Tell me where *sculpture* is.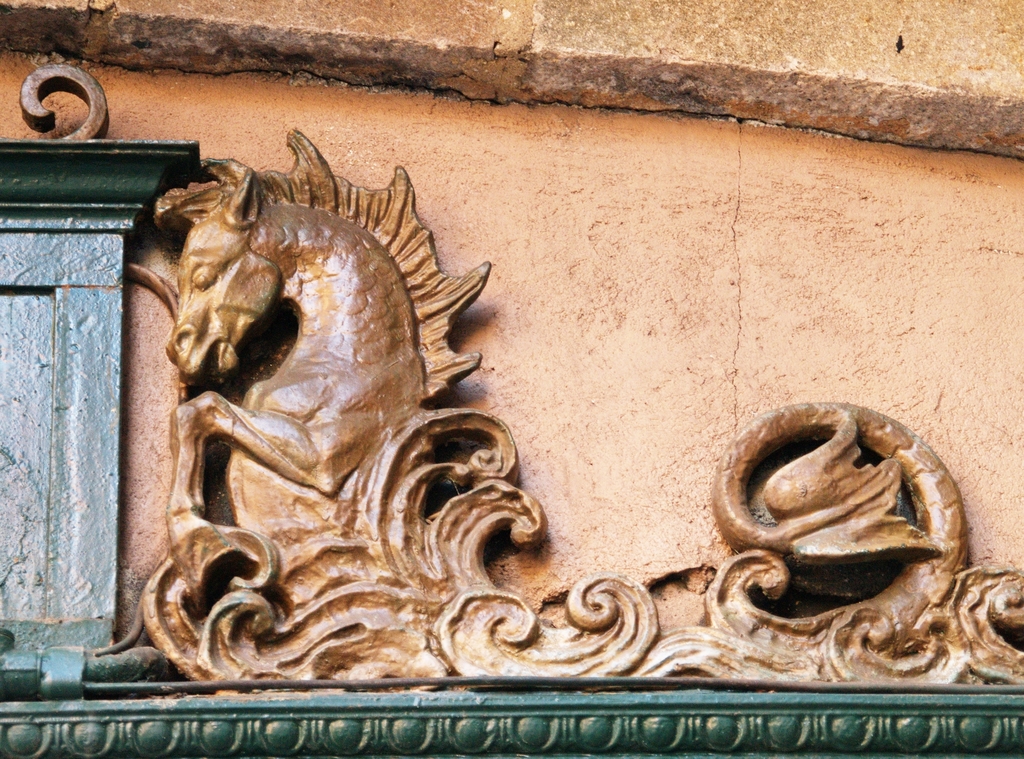
*sculpture* is at rect(117, 135, 882, 698).
